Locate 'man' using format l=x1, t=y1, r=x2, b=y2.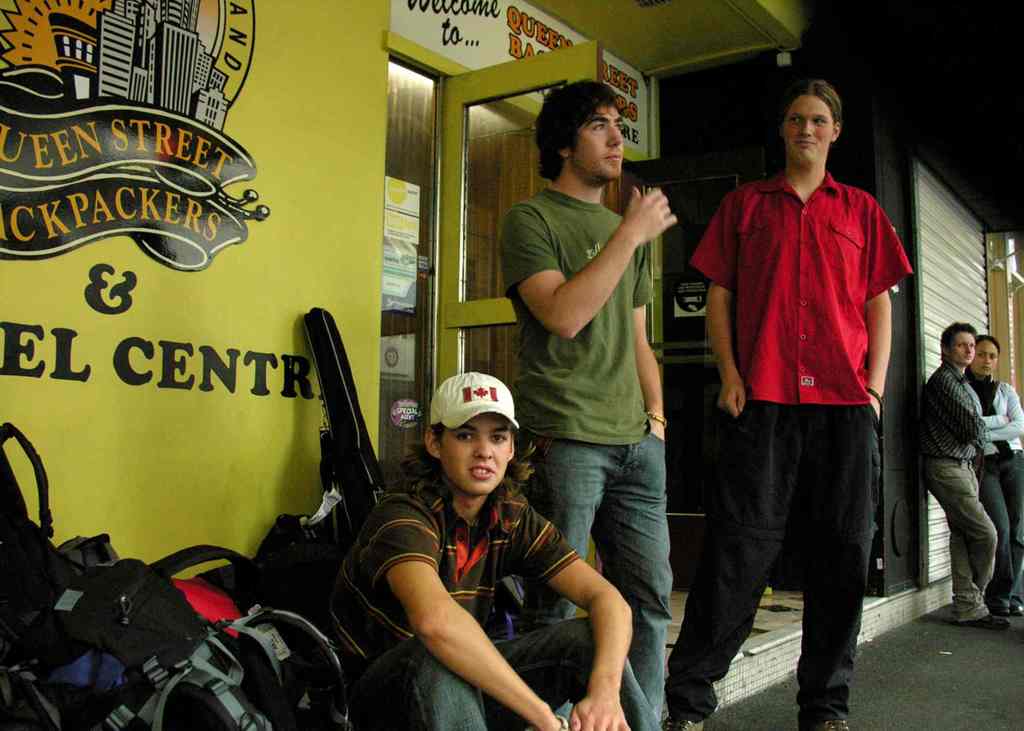
l=676, t=87, r=911, b=730.
